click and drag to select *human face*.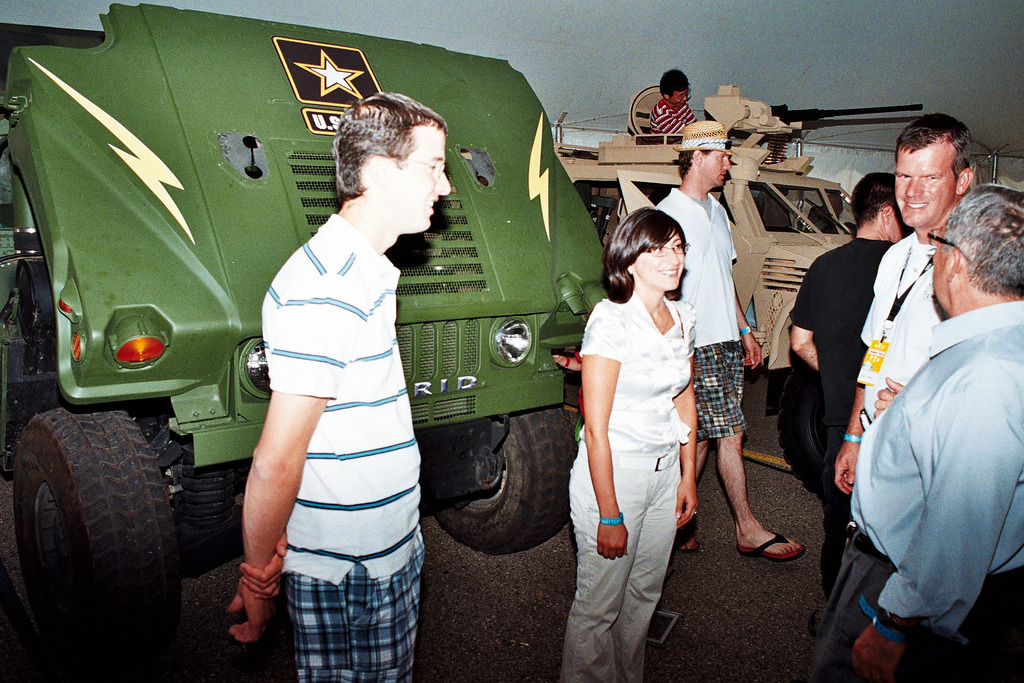
Selection: [x1=632, y1=230, x2=683, y2=289].
